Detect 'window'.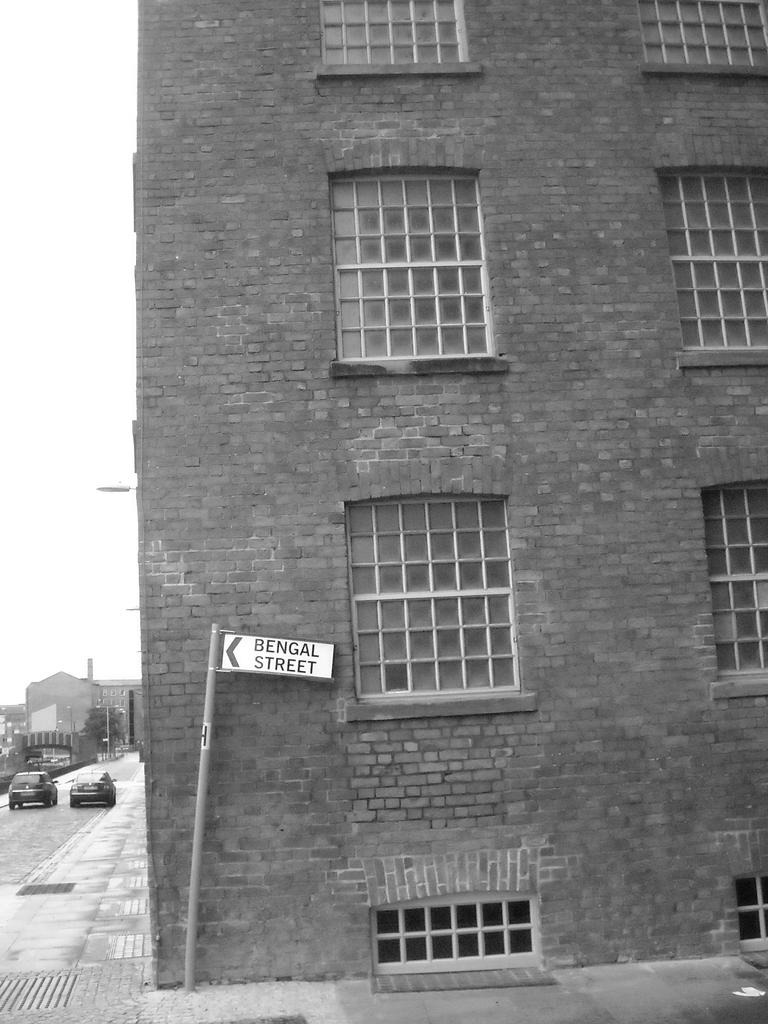
Detected at box(371, 895, 536, 972).
